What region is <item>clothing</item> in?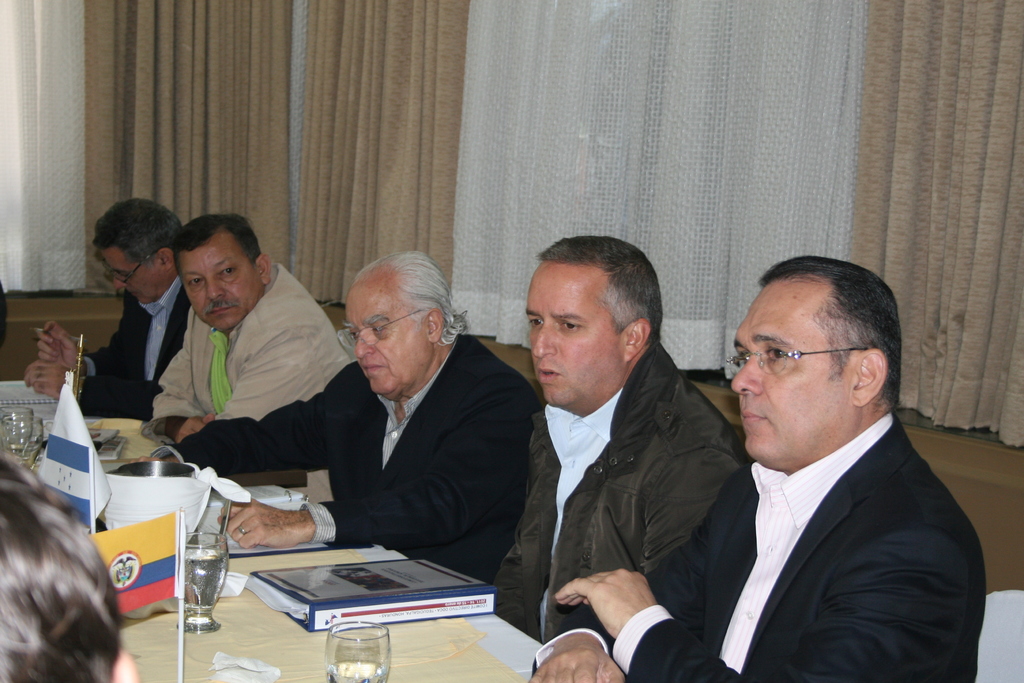
x1=483, y1=339, x2=740, y2=643.
